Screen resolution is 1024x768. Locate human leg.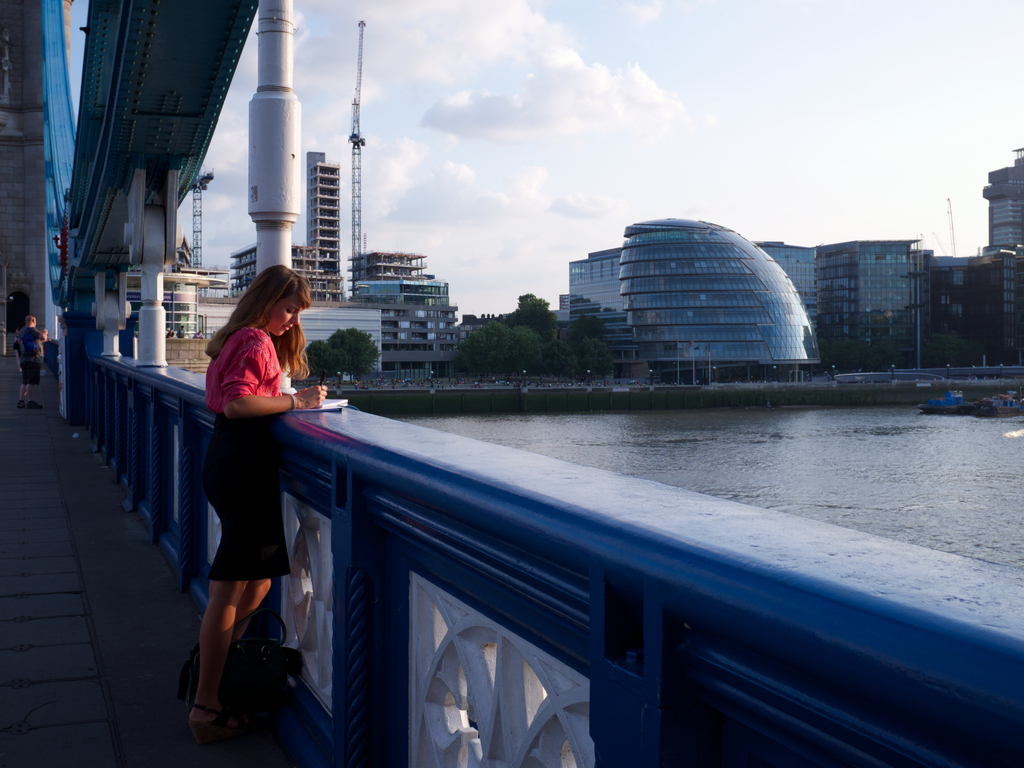
bbox=(186, 445, 266, 745).
